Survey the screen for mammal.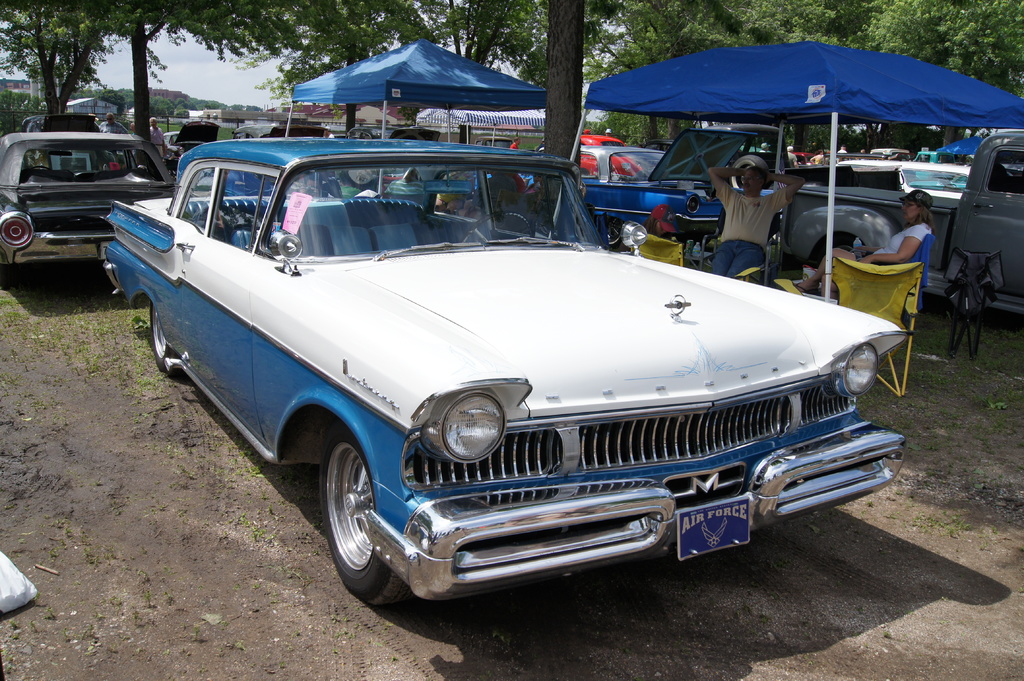
Survey found: Rect(528, 171, 542, 197).
